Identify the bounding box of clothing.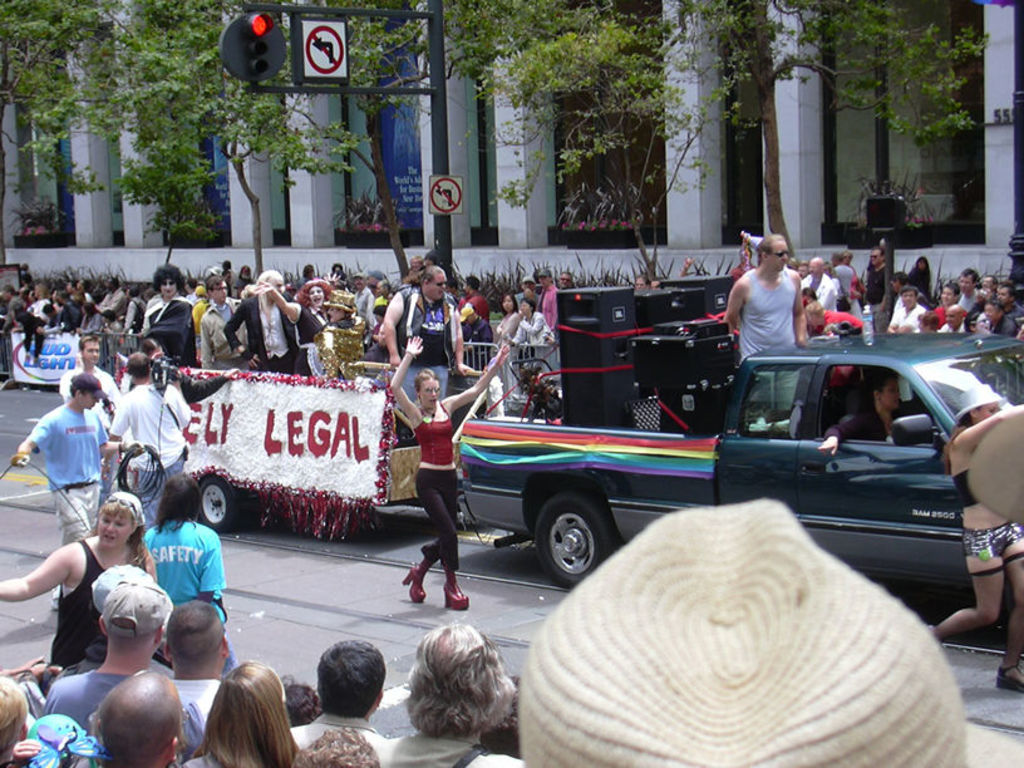
(200,284,243,359).
